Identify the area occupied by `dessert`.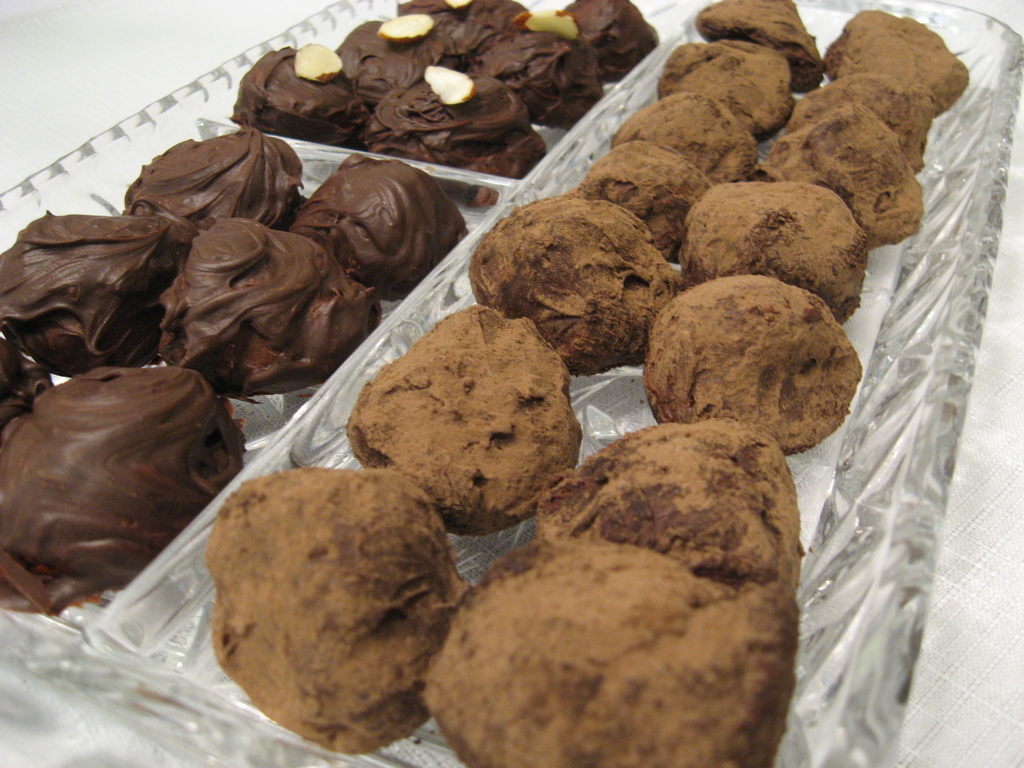
Area: Rect(0, 218, 200, 367).
